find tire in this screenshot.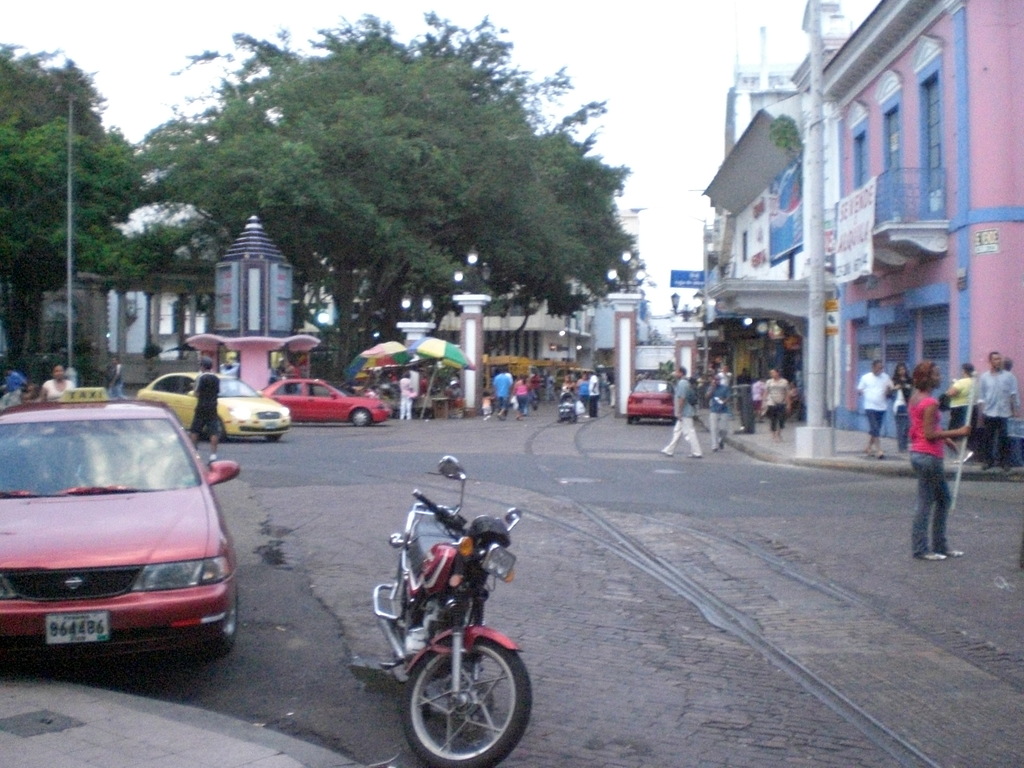
The bounding box for tire is (568, 411, 582, 426).
